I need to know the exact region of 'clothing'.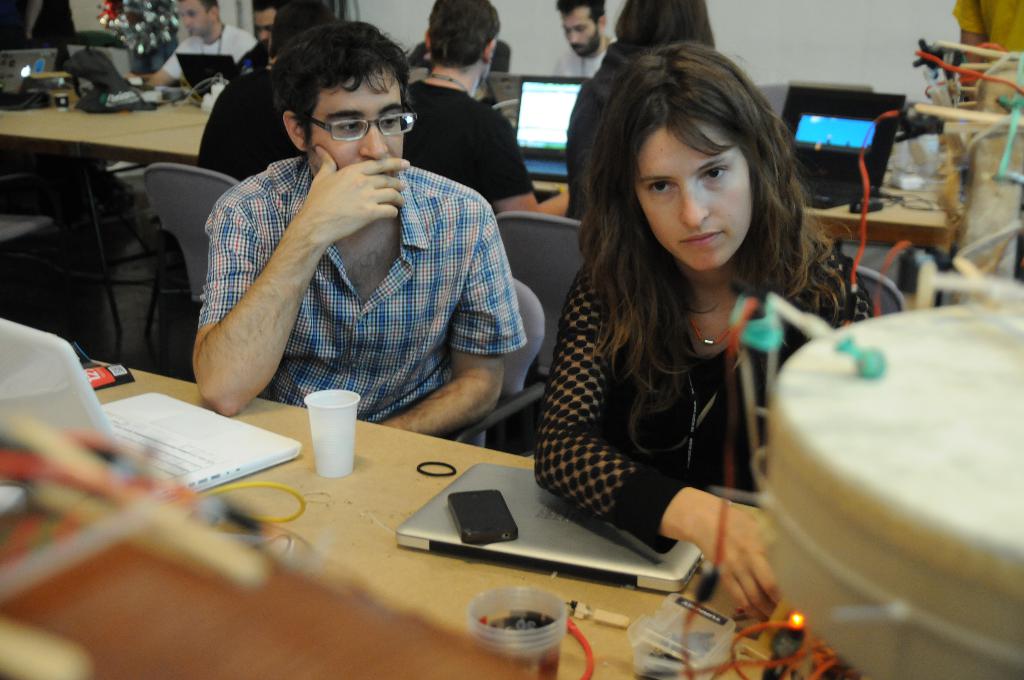
Region: left=534, top=202, right=899, bottom=547.
